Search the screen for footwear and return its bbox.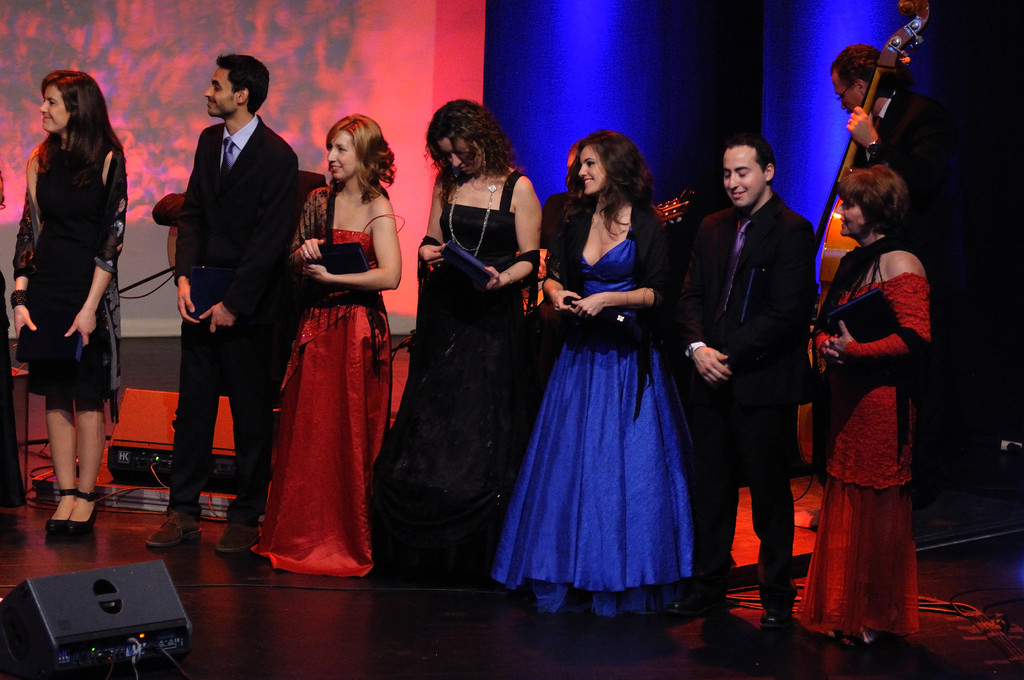
Found: box=[44, 485, 75, 539].
